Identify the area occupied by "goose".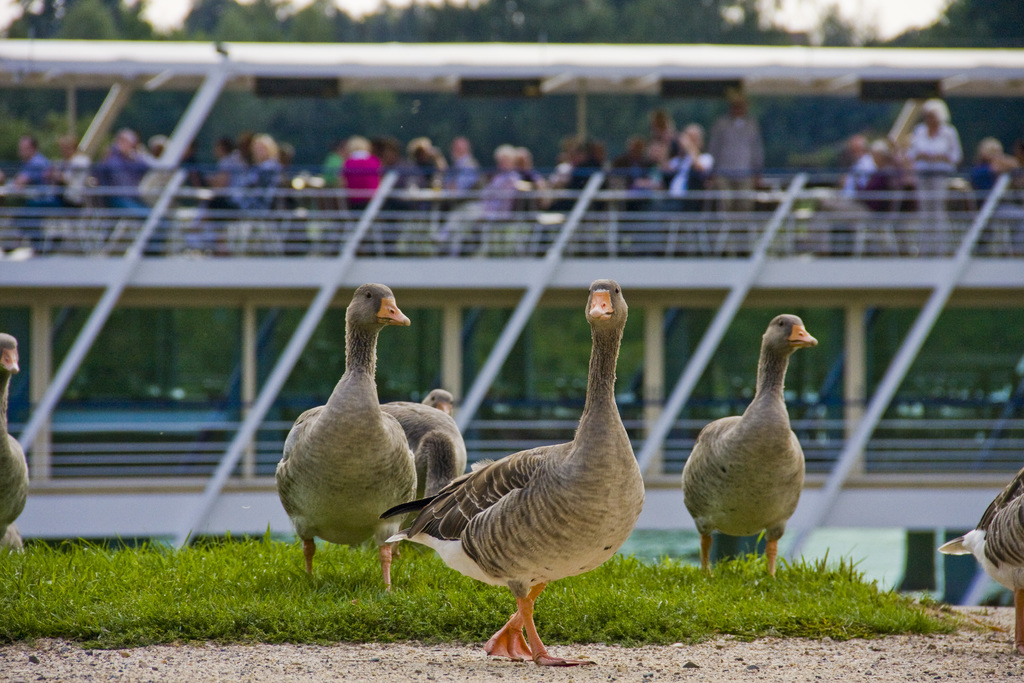
Area: {"left": 0, "top": 334, "right": 33, "bottom": 551}.
